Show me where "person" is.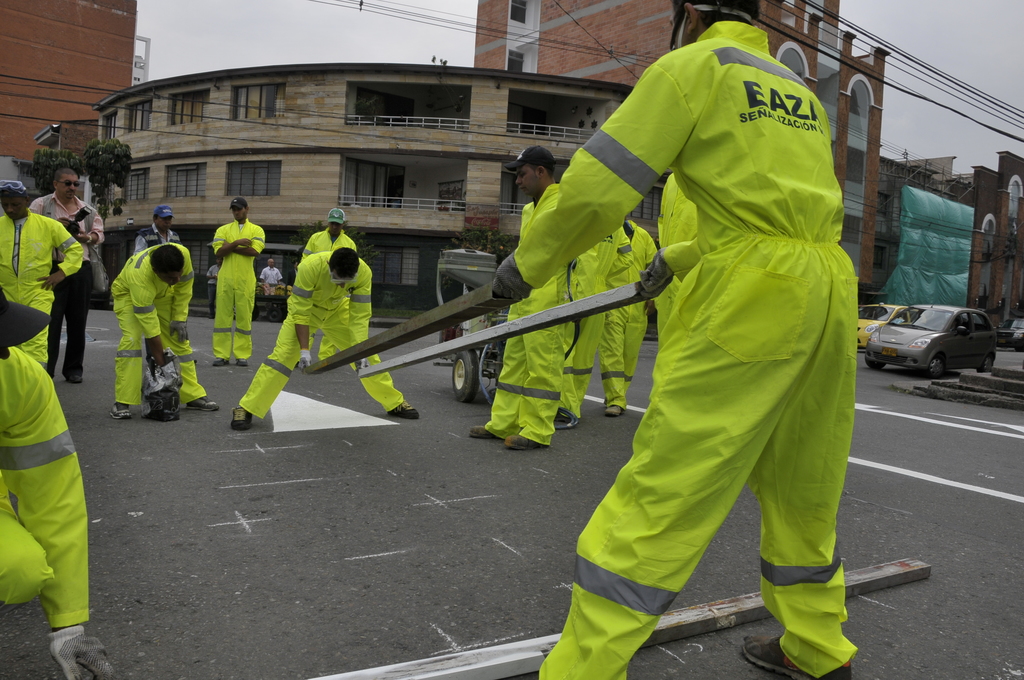
"person" is at rect(296, 205, 356, 266).
